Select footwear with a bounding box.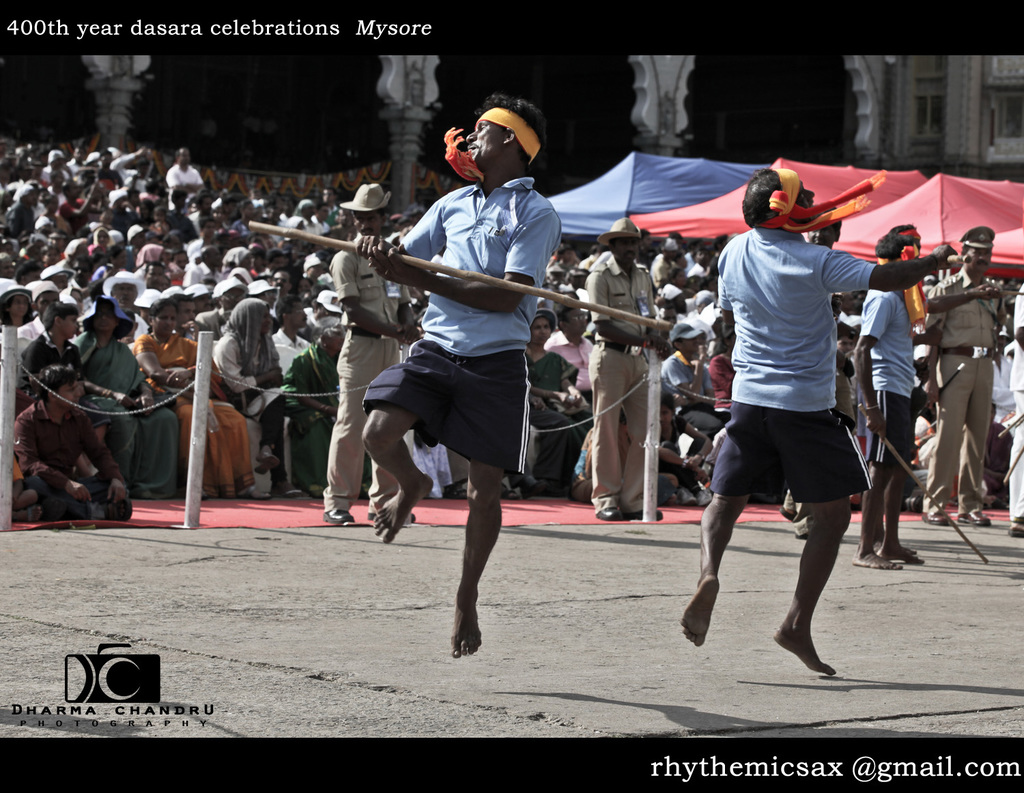
<bbox>956, 510, 991, 528</bbox>.
